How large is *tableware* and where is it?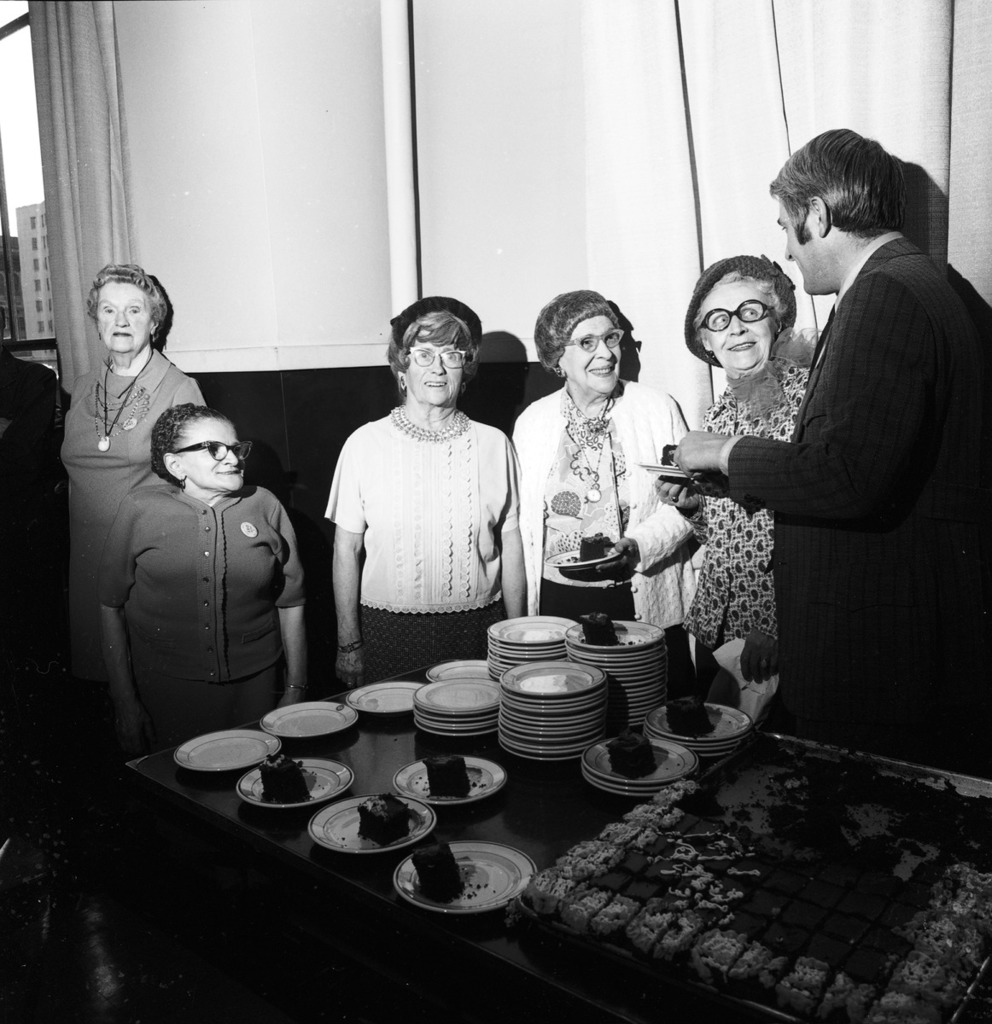
Bounding box: [x1=543, y1=532, x2=626, y2=577].
